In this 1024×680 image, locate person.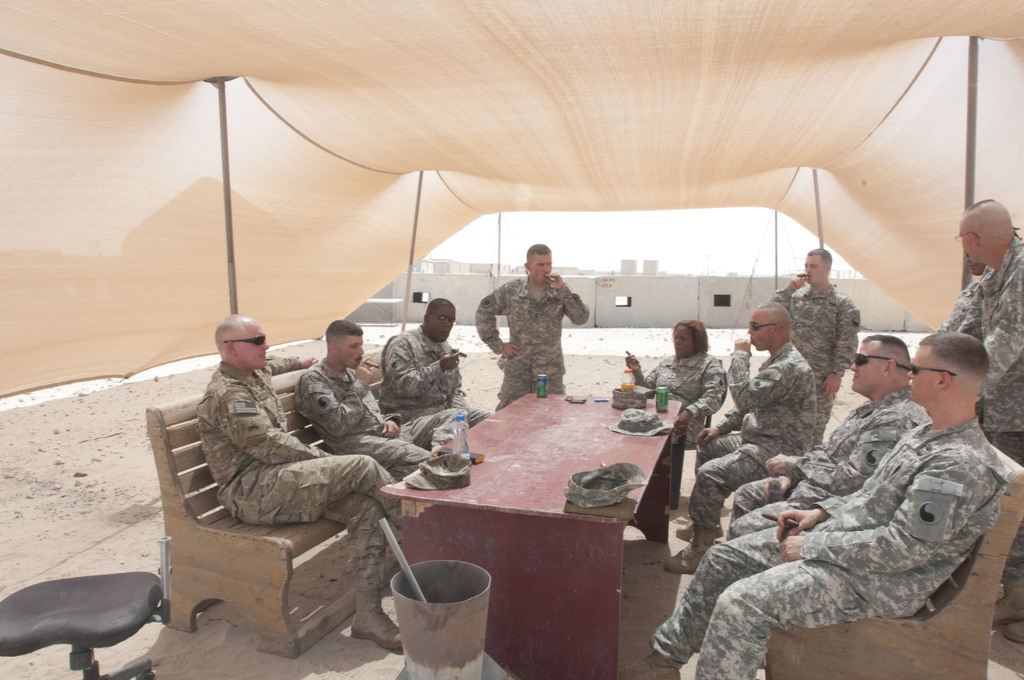
Bounding box: x1=619 y1=316 x2=726 y2=503.
